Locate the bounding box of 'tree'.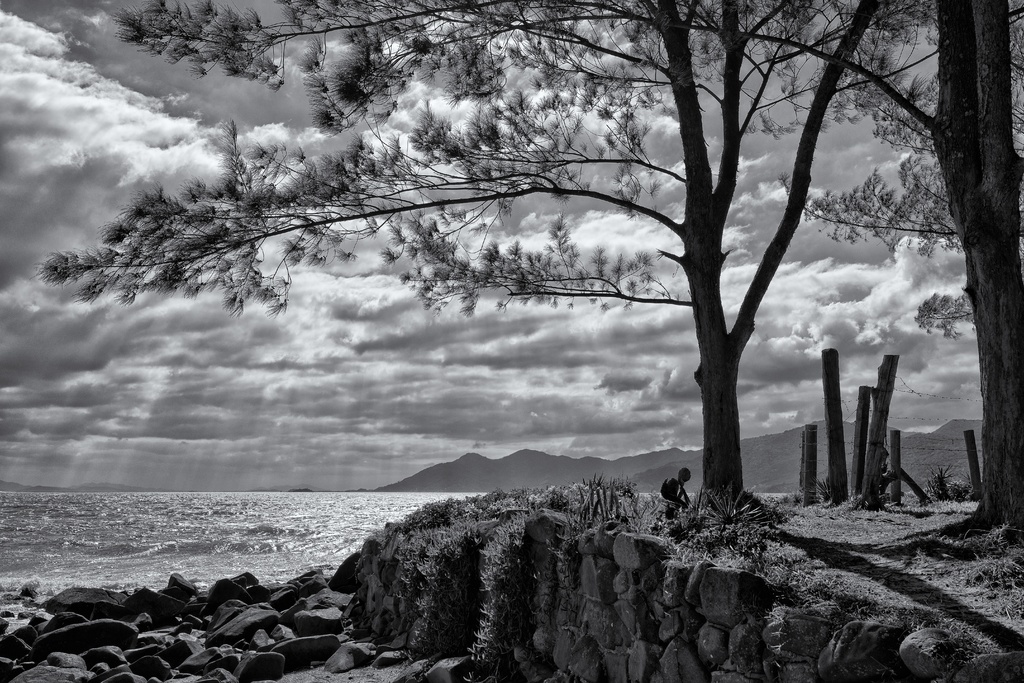
Bounding box: {"left": 40, "top": 0, "right": 884, "bottom": 511}.
